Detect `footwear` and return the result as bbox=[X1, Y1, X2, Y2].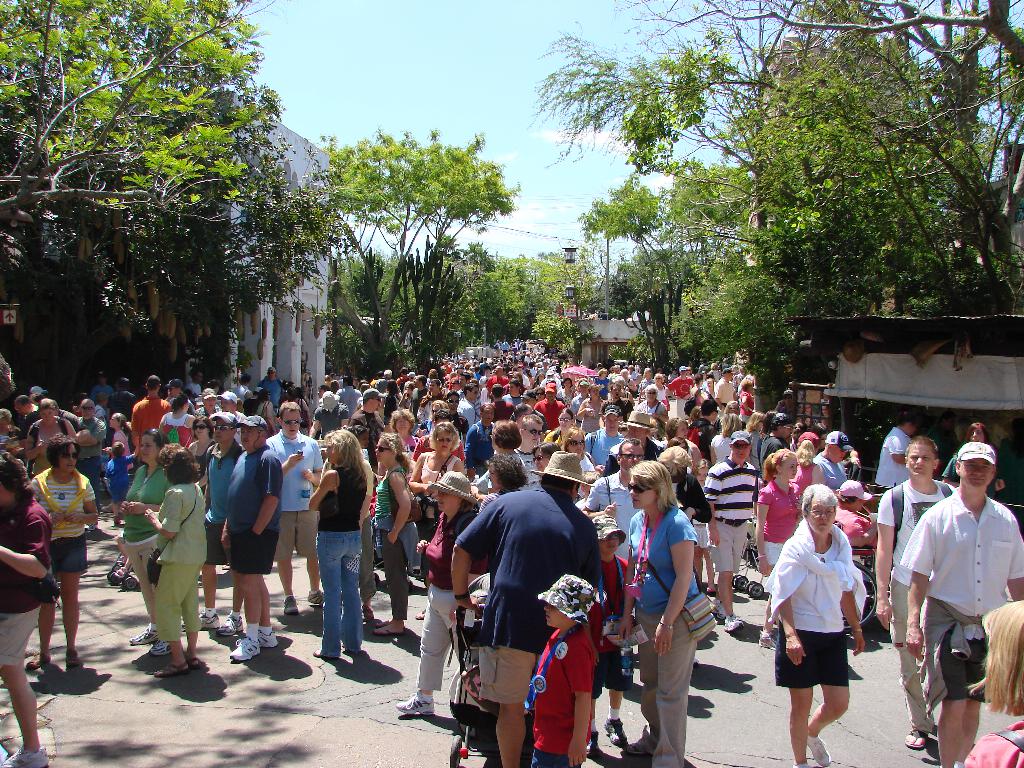
bbox=[308, 591, 323, 605].
